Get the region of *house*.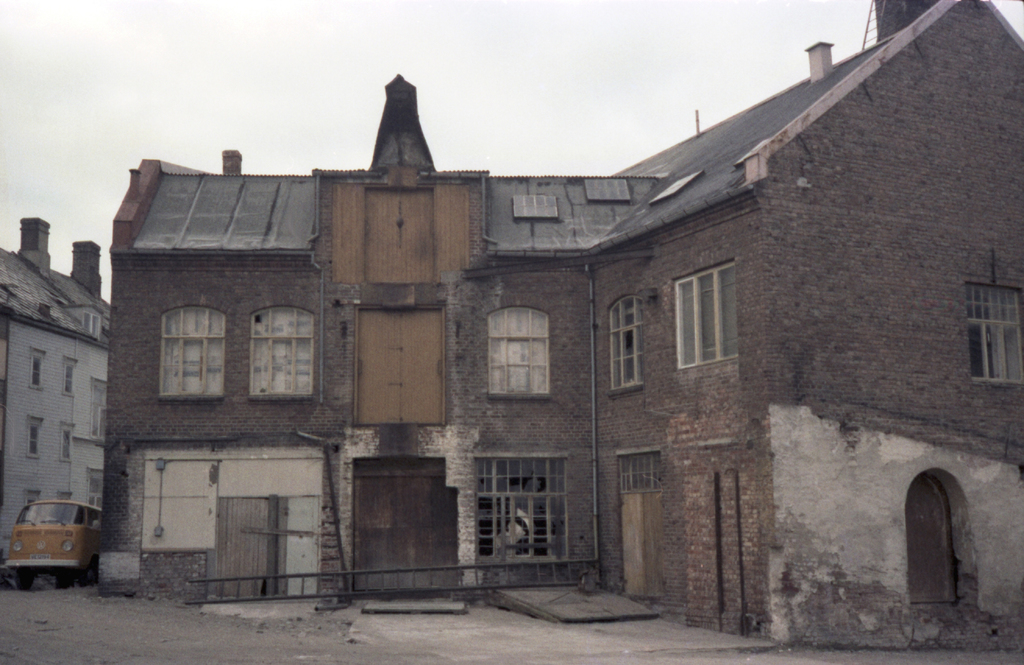
0, 190, 122, 577.
